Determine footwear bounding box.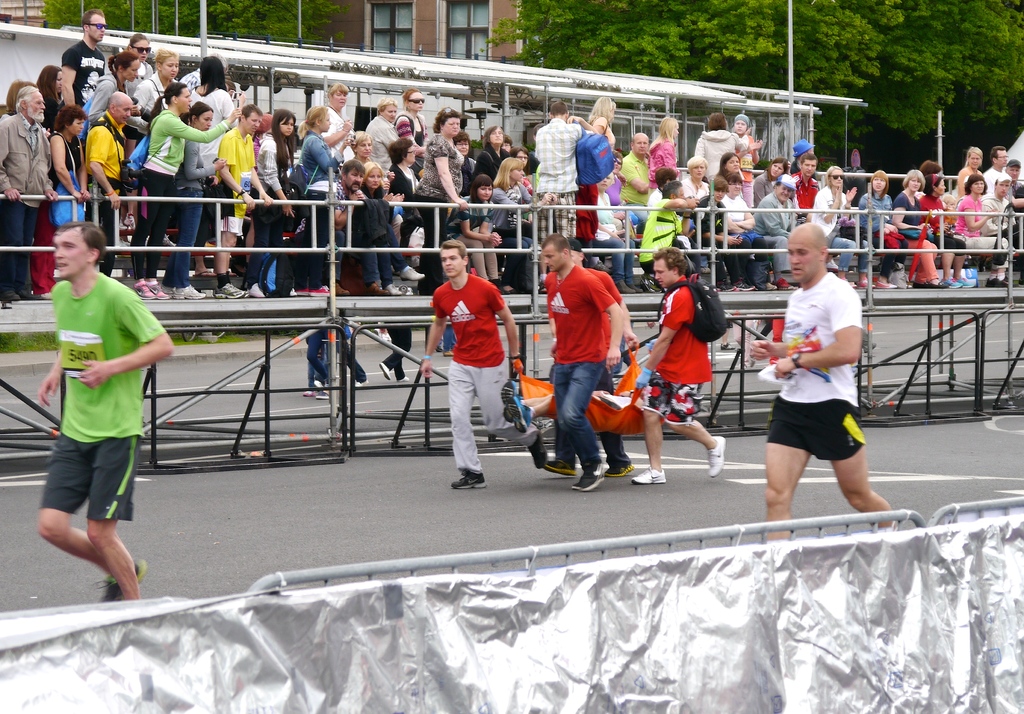
Determined: box(396, 375, 411, 383).
